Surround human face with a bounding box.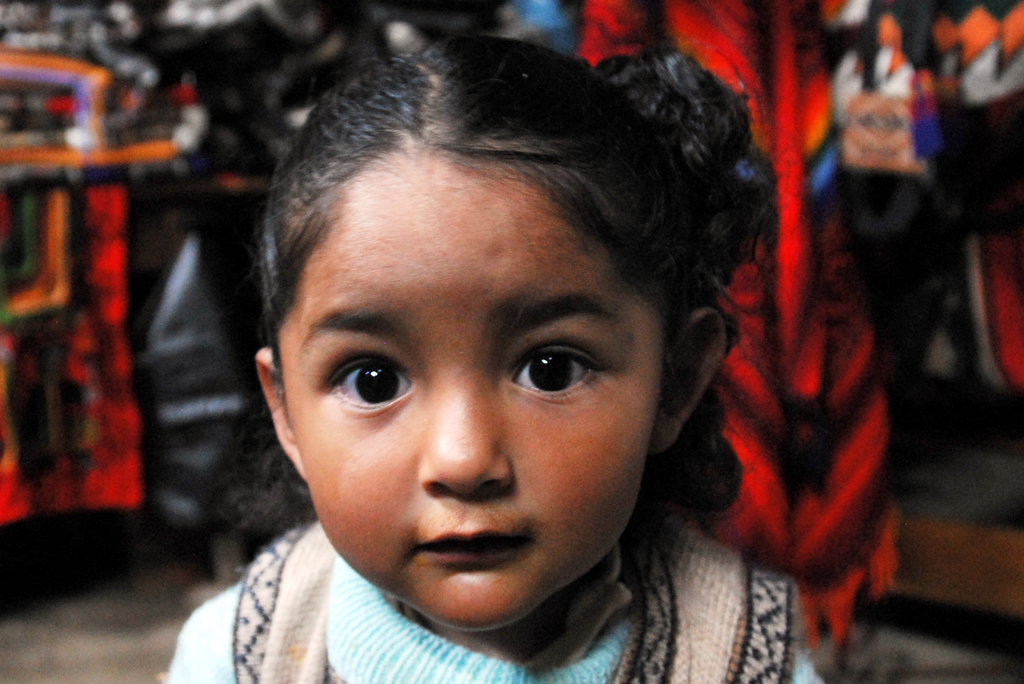
pyautogui.locateOnScreen(308, 158, 661, 635).
